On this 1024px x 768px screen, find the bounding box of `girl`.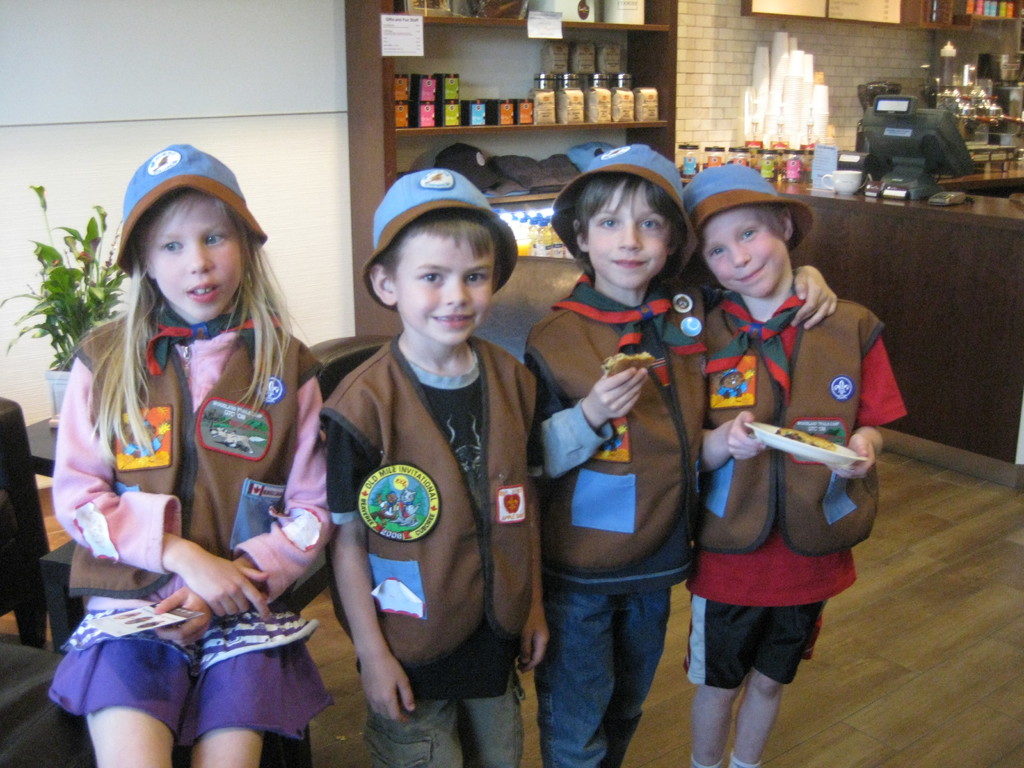
Bounding box: box(50, 146, 337, 767).
